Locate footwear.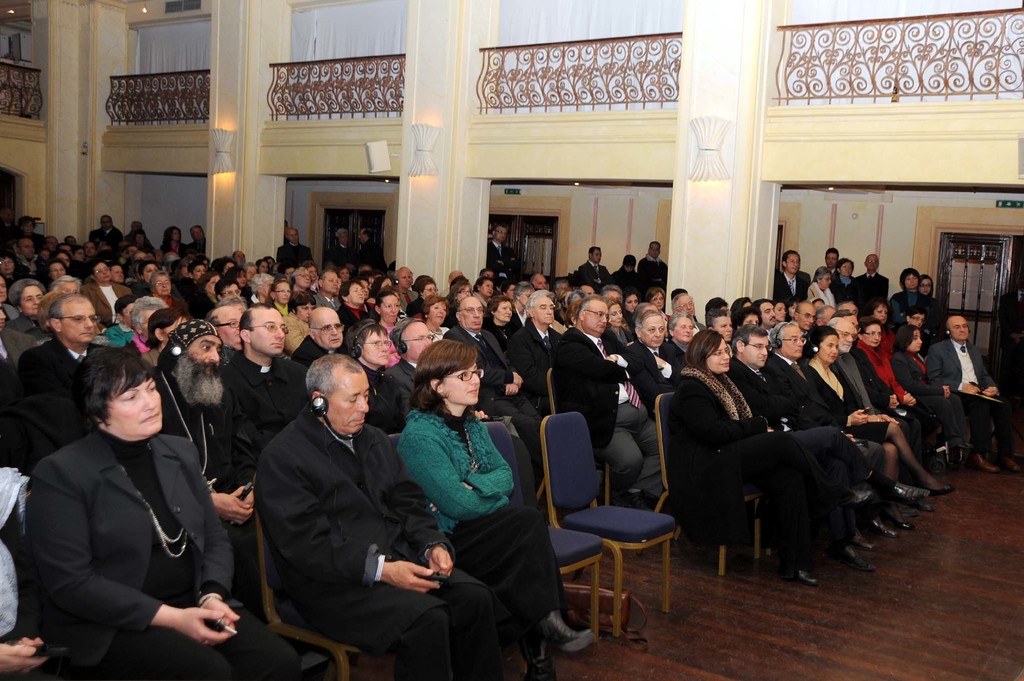
Bounding box: pyautogui.locateOnScreen(906, 491, 932, 515).
